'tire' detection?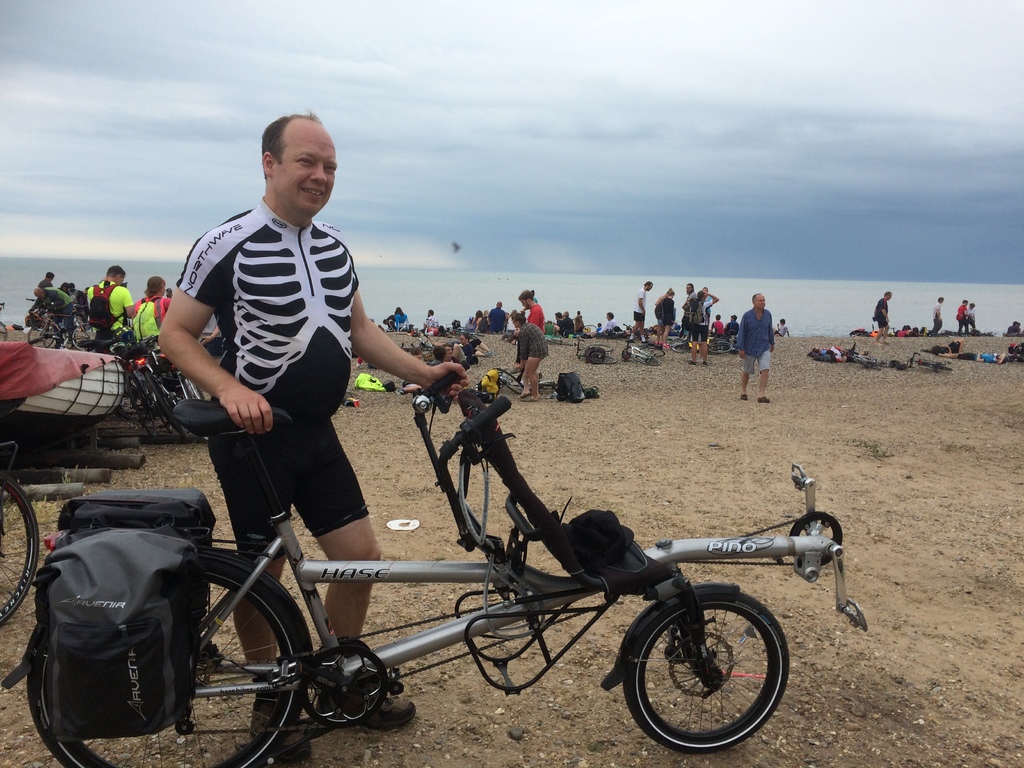
416:329:433:346
